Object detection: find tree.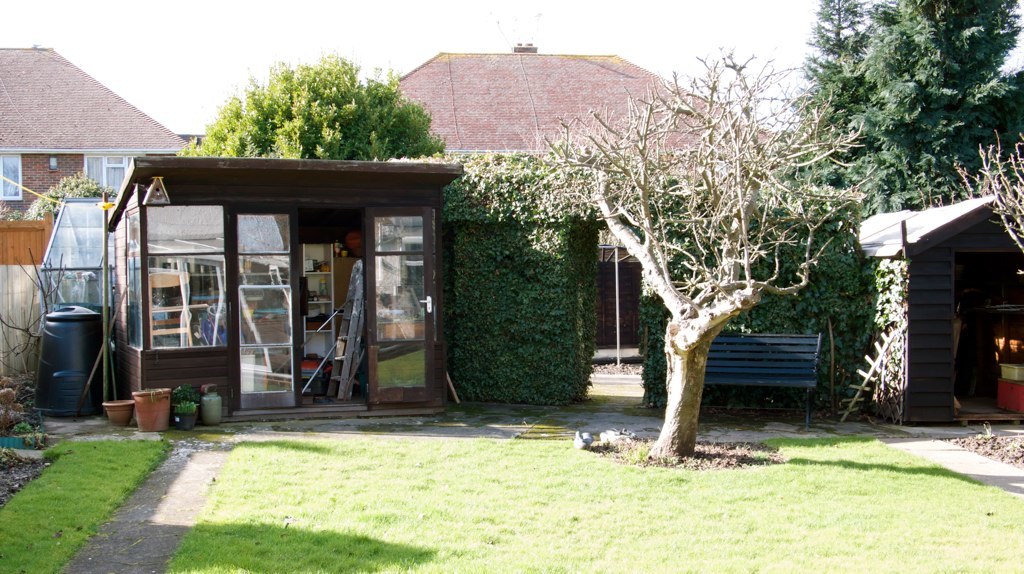
{"left": 784, "top": 0, "right": 1023, "bottom": 392}.
